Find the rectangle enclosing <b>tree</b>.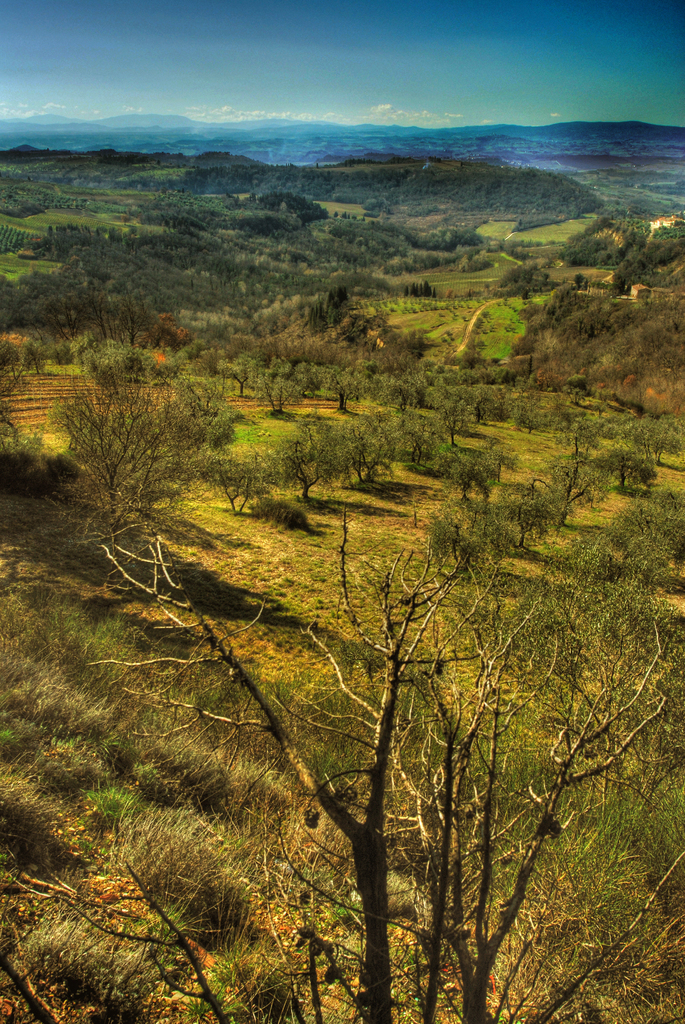
bbox(3, 520, 684, 1023).
